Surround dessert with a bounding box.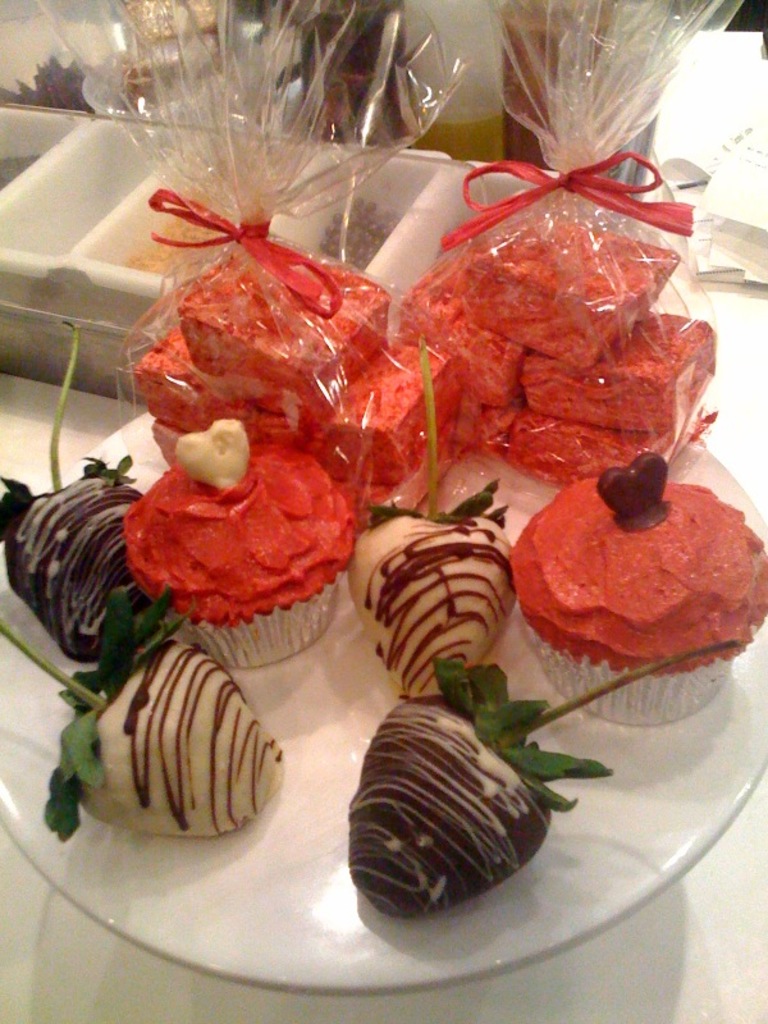
56,639,276,836.
